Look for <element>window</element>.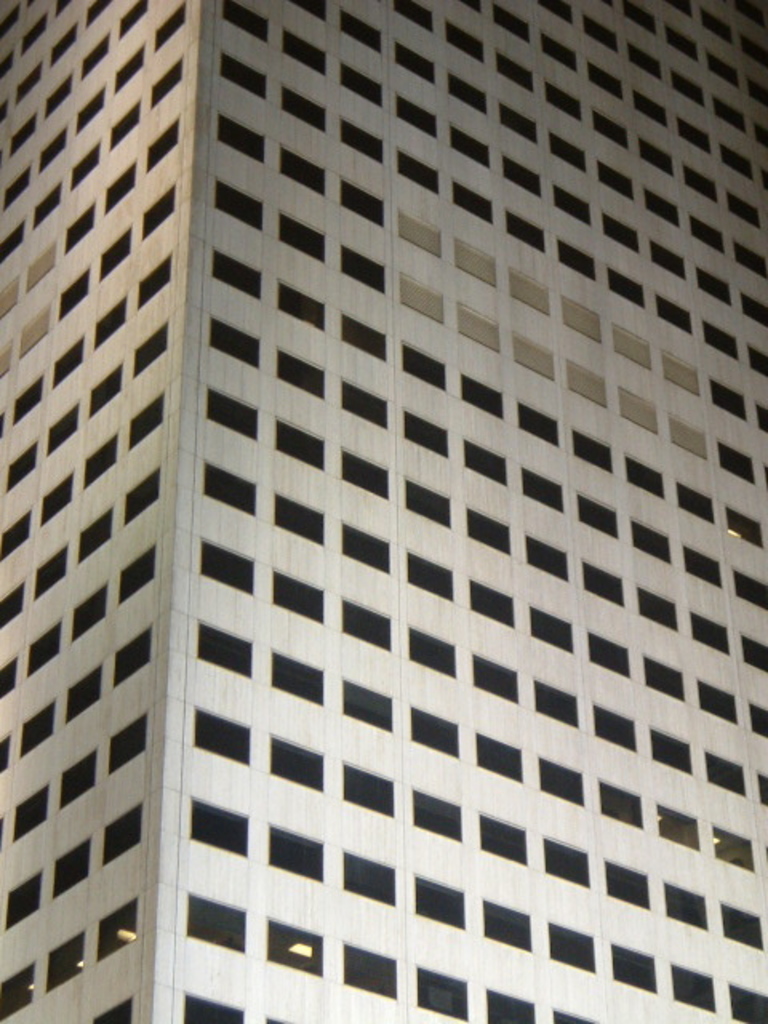
Found: locate(466, 584, 518, 632).
